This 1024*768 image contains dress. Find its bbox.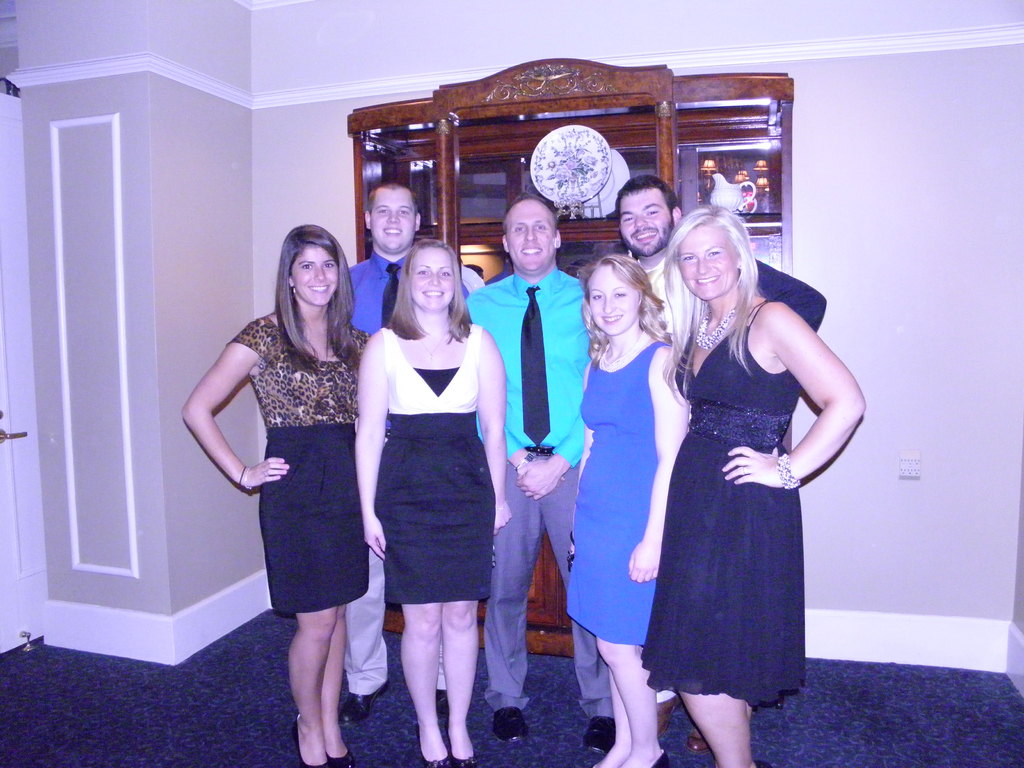
Rect(563, 335, 674, 646).
